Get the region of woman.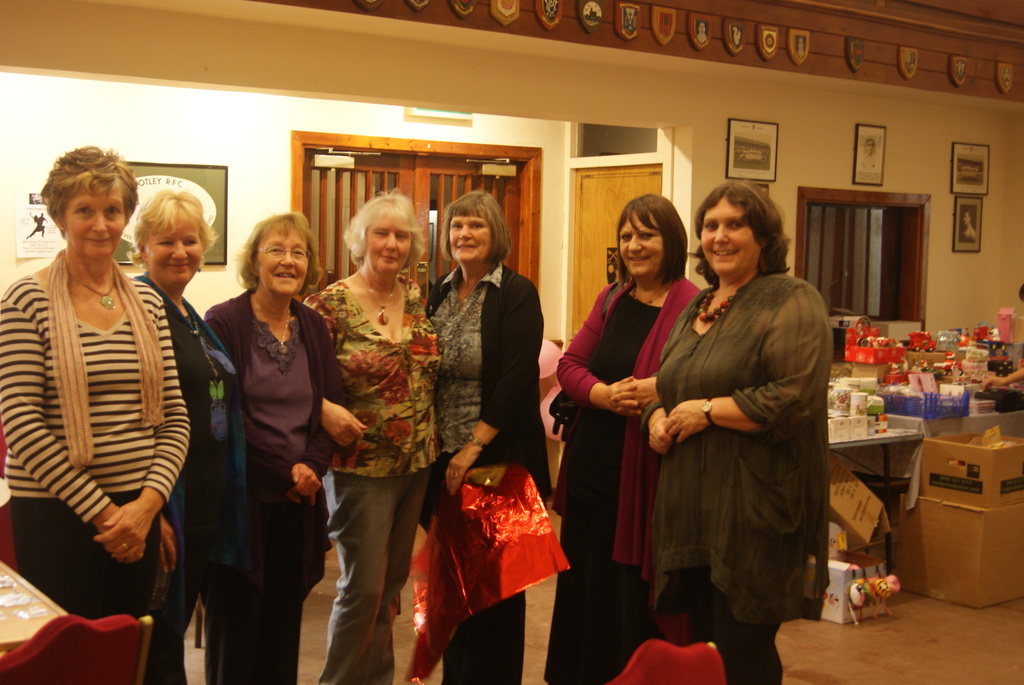
l=197, t=207, r=351, b=684.
